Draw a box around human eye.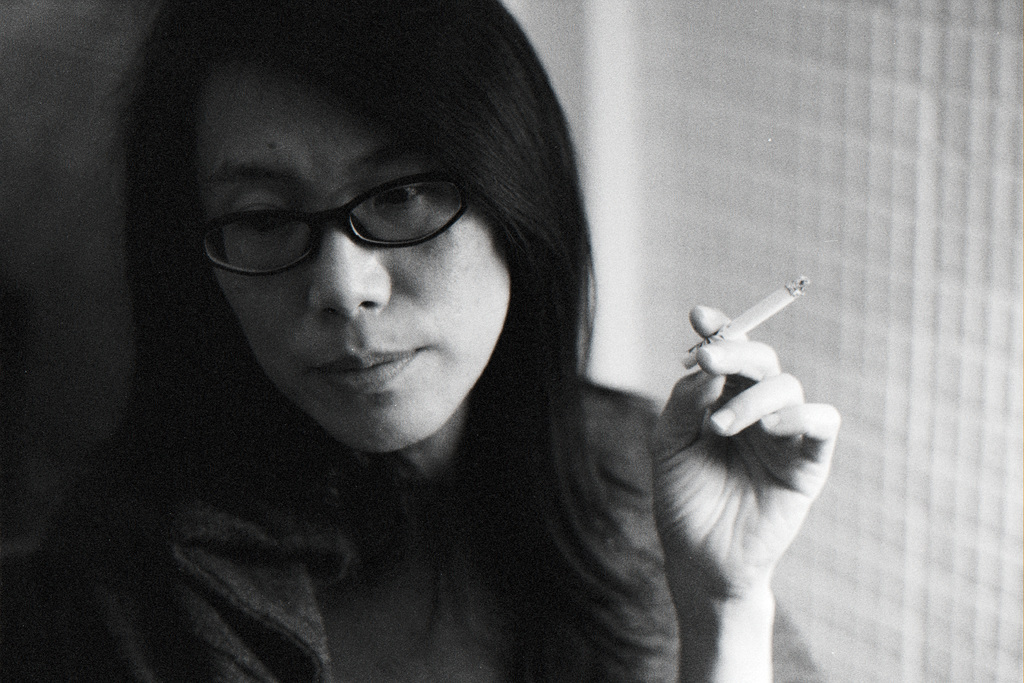
367 169 451 215.
